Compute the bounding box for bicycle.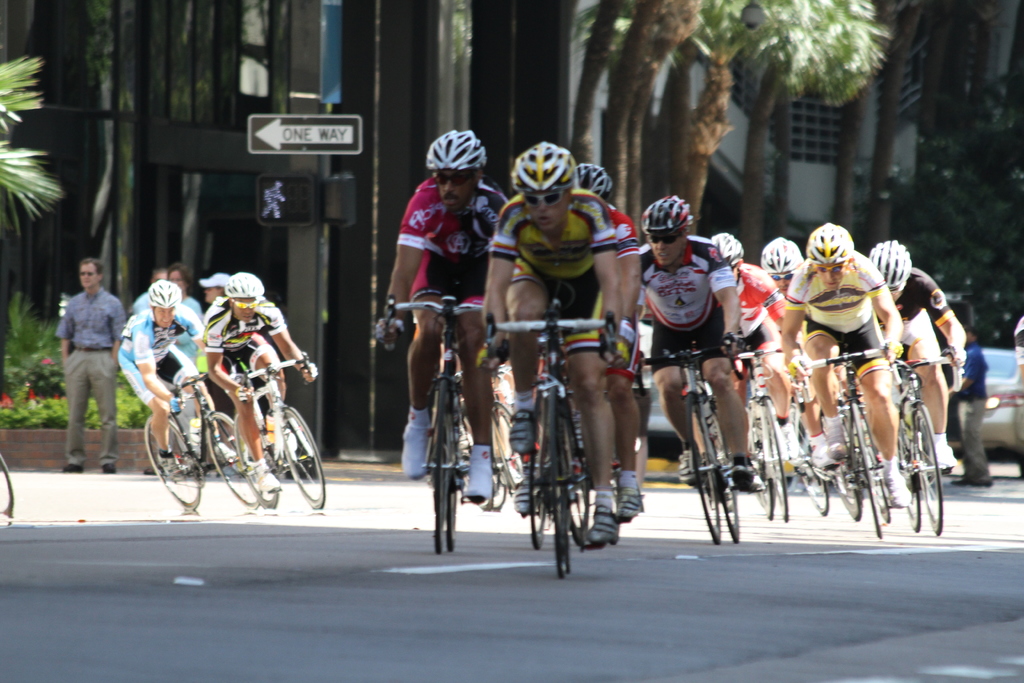
locate(481, 297, 618, 575).
